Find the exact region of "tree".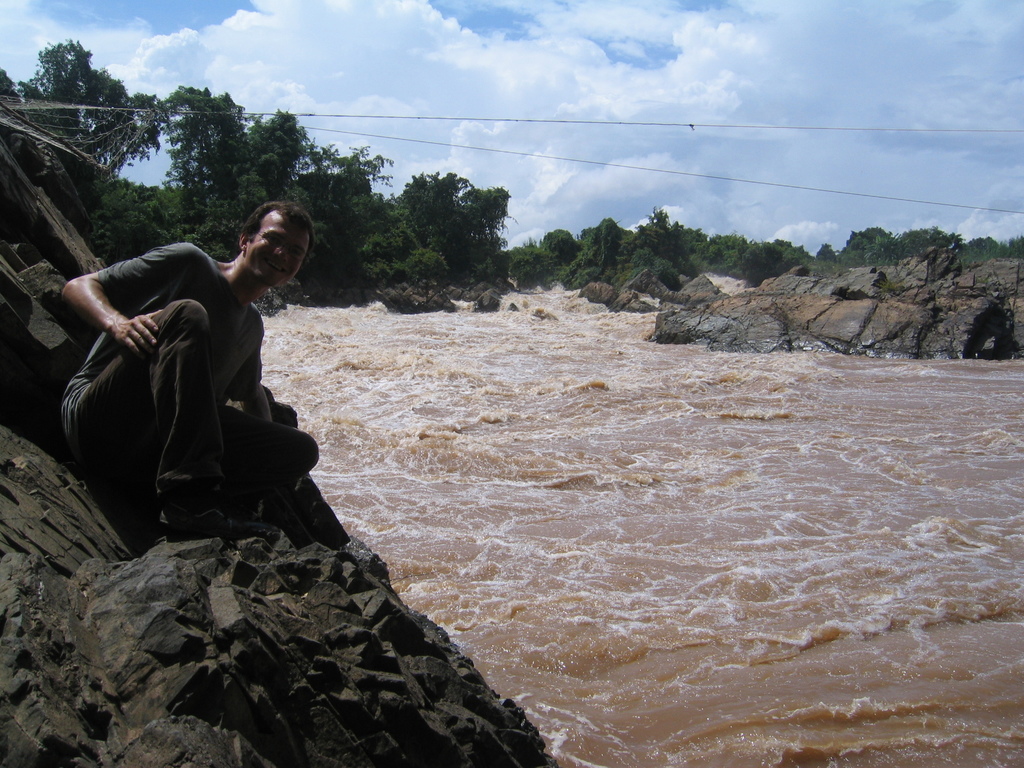
Exact region: Rect(309, 145, 392, 204).
